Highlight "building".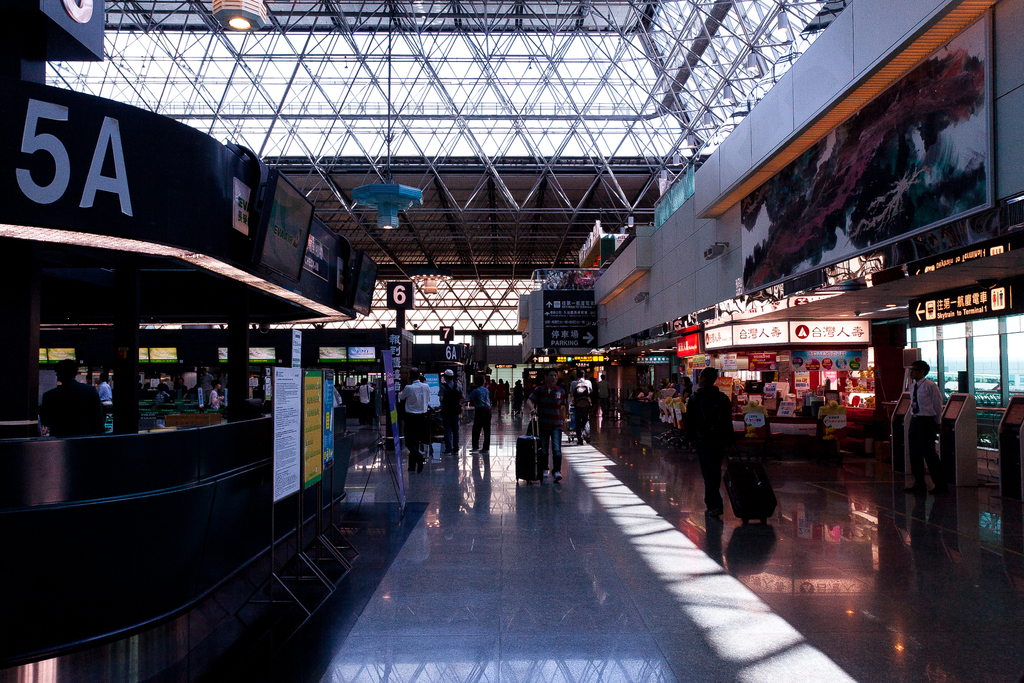
Highlighted region: x1=0, y1=0, x2=1023, y2=682.
